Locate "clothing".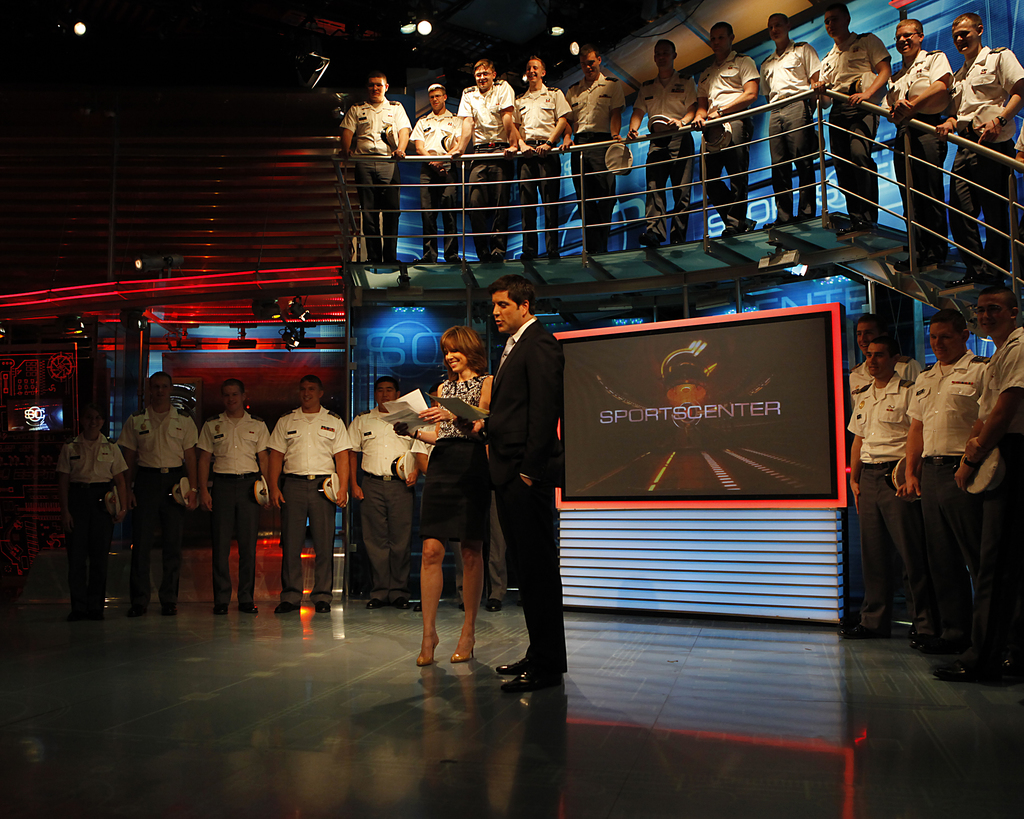
Bounding box: <region>409, 111, 474, 267</region>.
